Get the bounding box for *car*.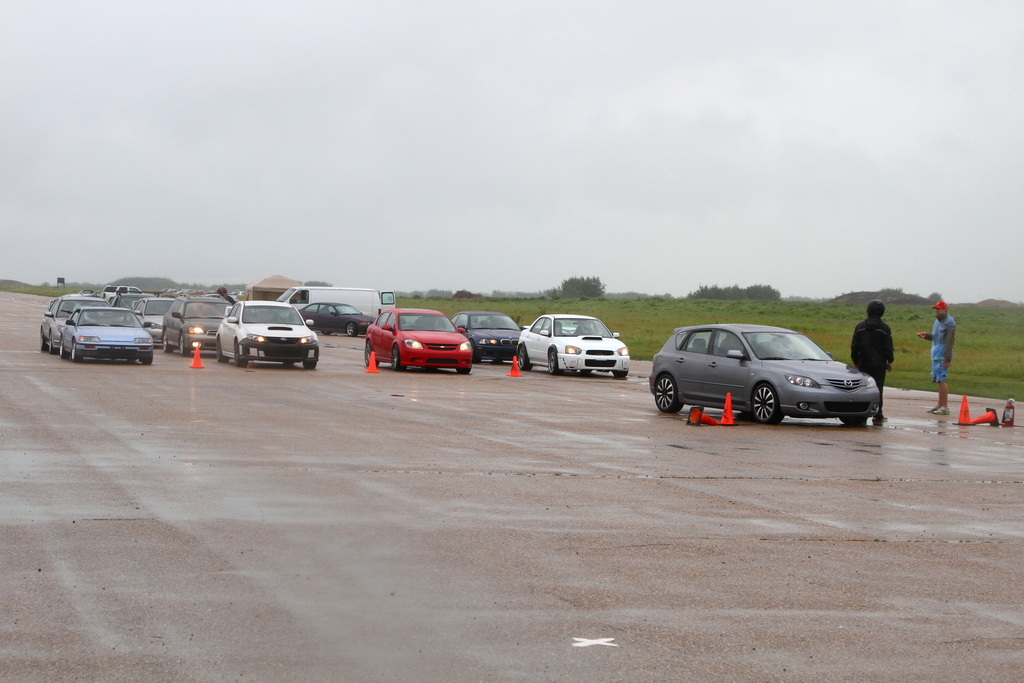
<bbox>163, 294, 245, 353</bbox>.
